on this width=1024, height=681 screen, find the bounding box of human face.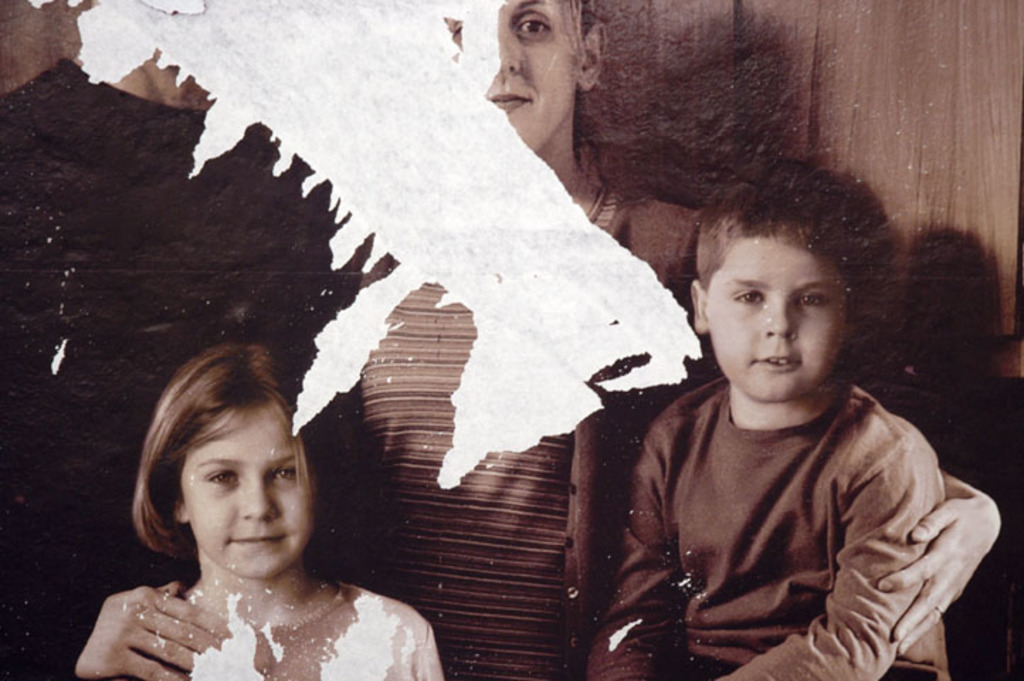
Bounding box: x1=711 y1=237 x2=838 y2=400.
